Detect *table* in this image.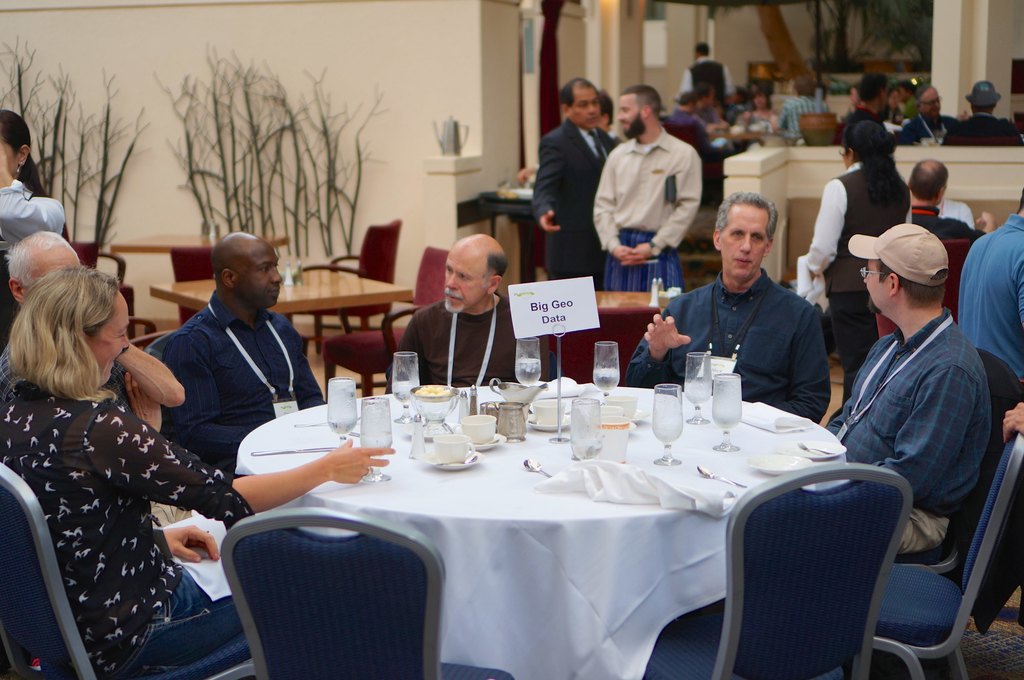
Detection: [154, 271, 400, 319].
